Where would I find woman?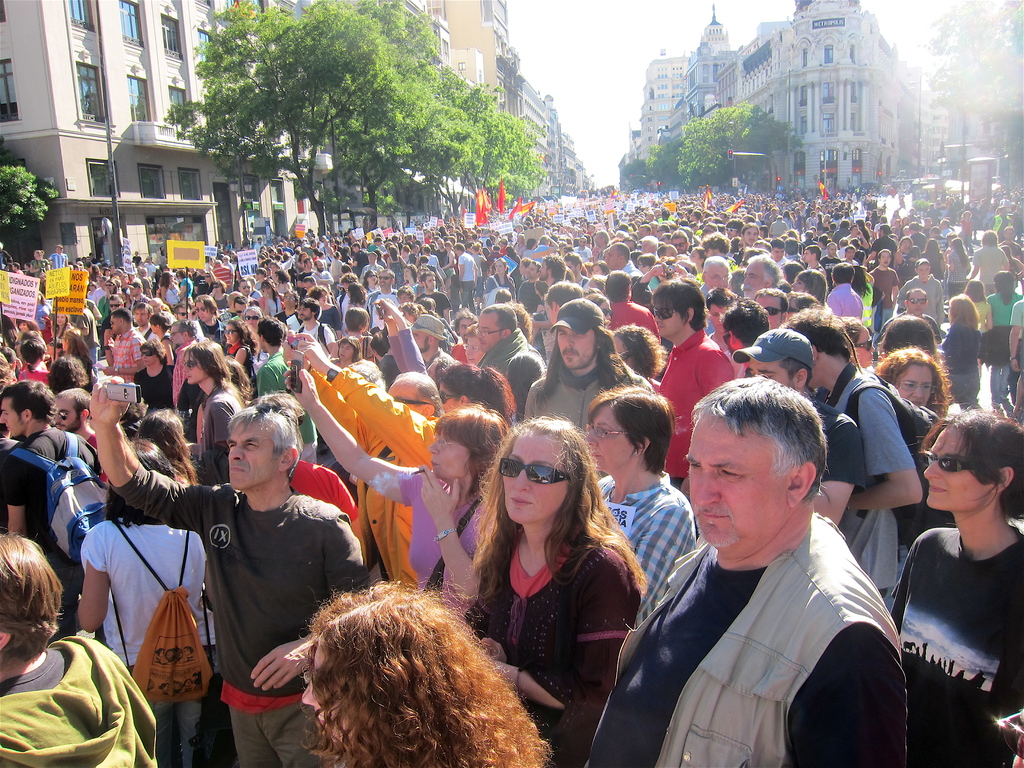
At [left=436, top=363, right=520, bottom=419].
